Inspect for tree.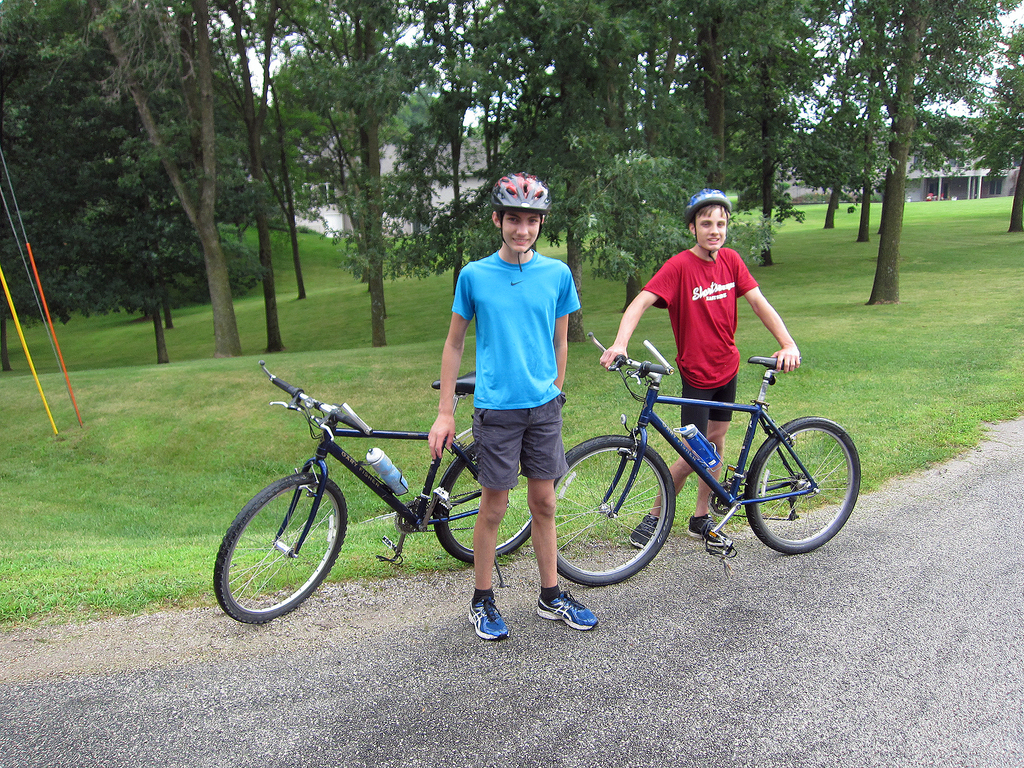
Inspection: <bbox>0, 0, 1023, 364</bbox>.
